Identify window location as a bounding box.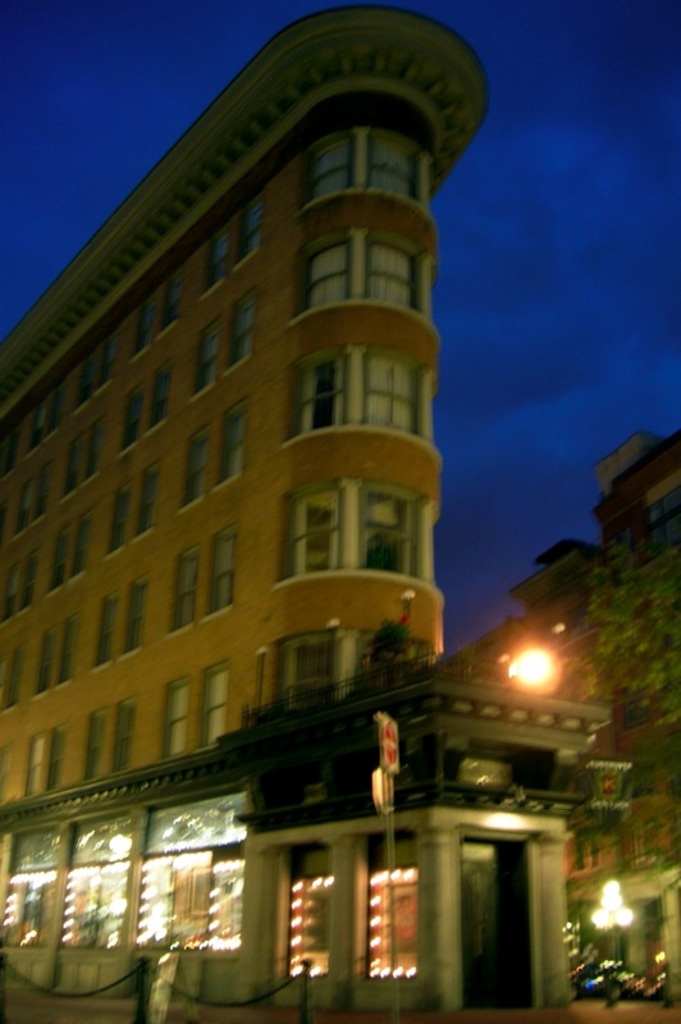
bbox=[70, 508, 92, 579].
